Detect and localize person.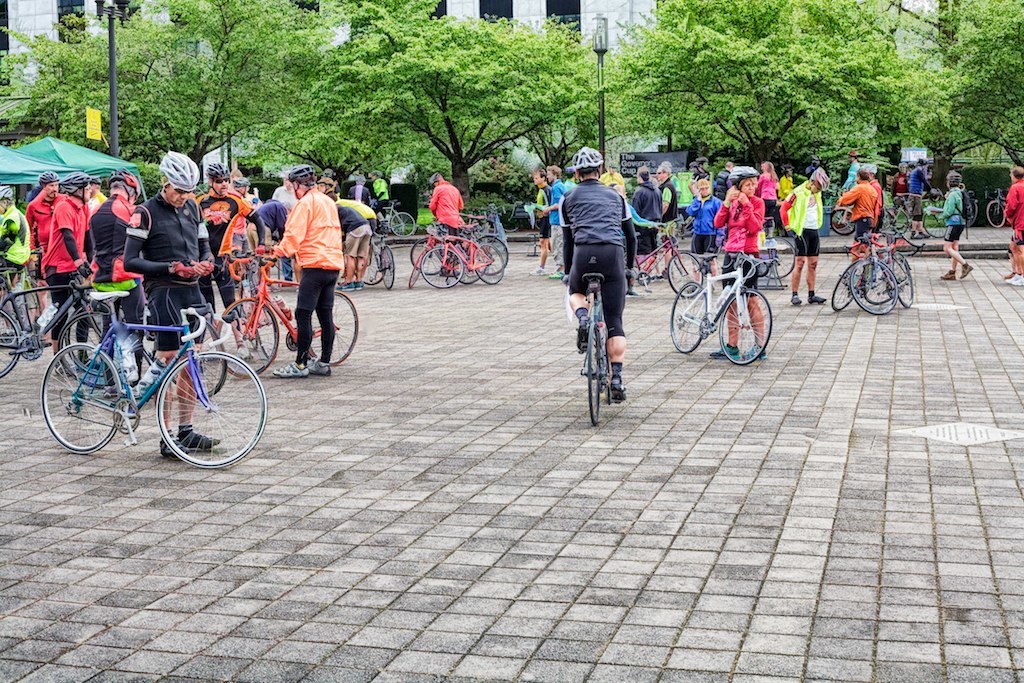
Localized at BBox(887, 158, 914, 238).
